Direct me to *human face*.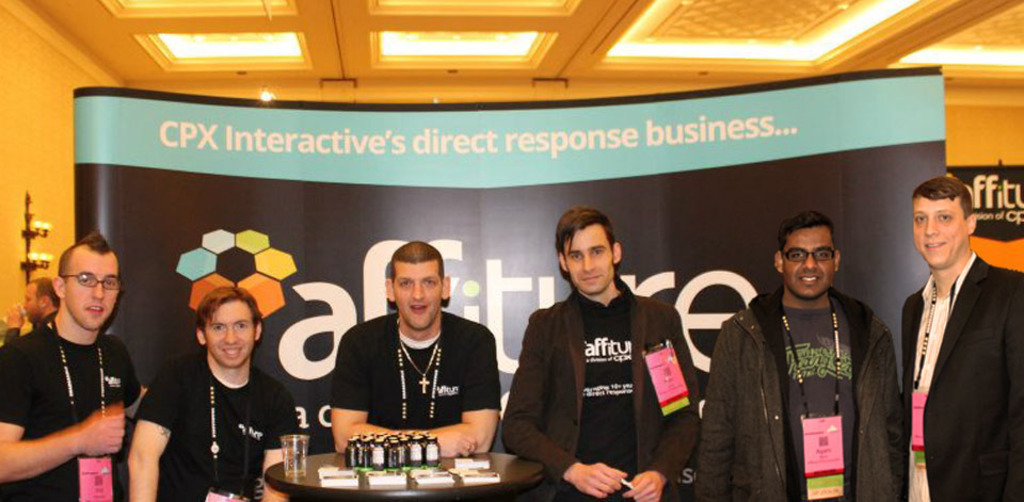
Direction: region(21, 289, 41, 321).
